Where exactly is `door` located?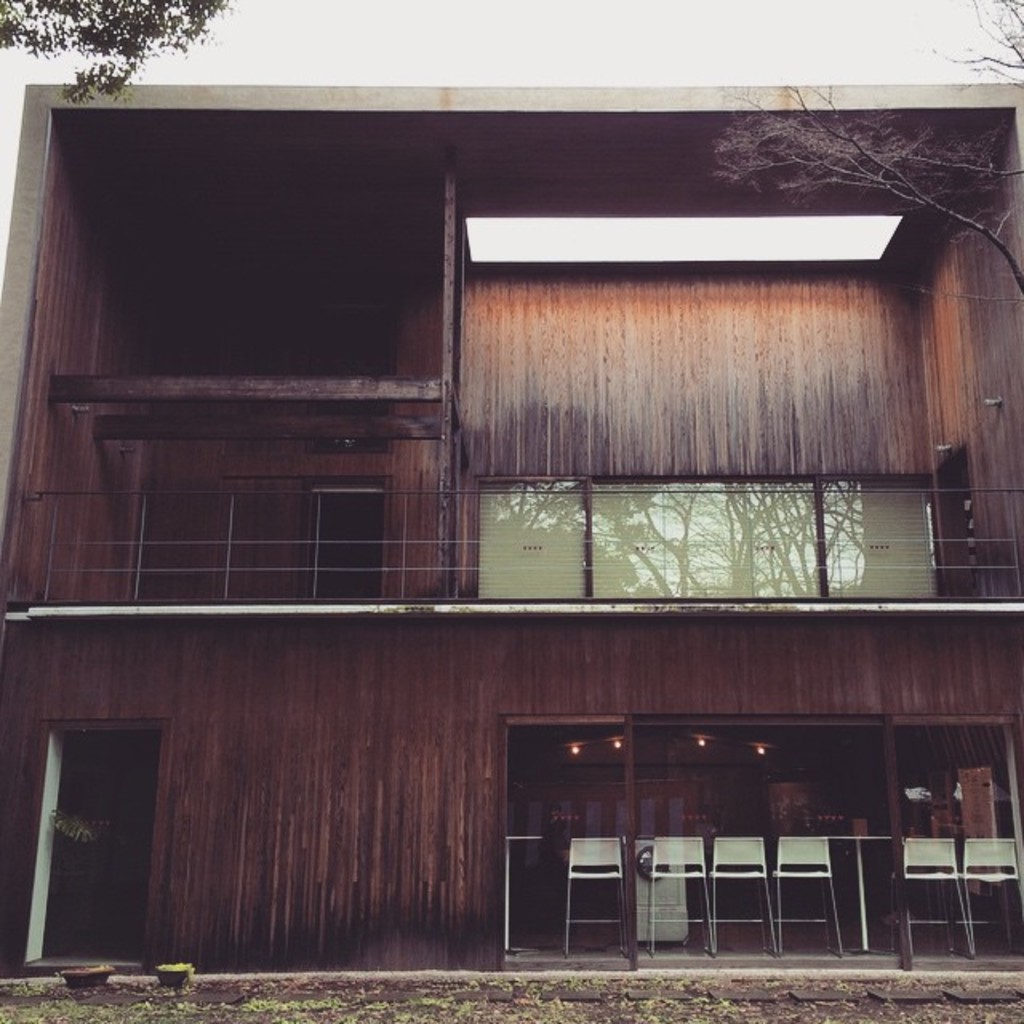
Its bounding box is crop(498, 710, 634, 974).
